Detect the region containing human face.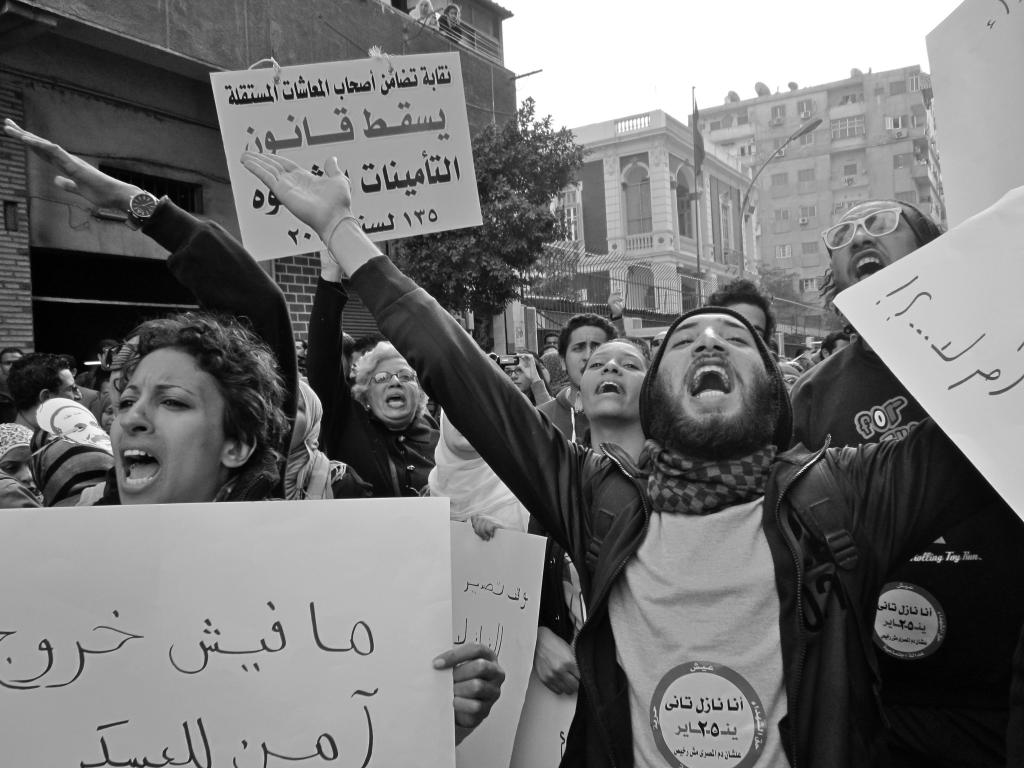
x1=110, y1=344, x2=223, y2=509.
